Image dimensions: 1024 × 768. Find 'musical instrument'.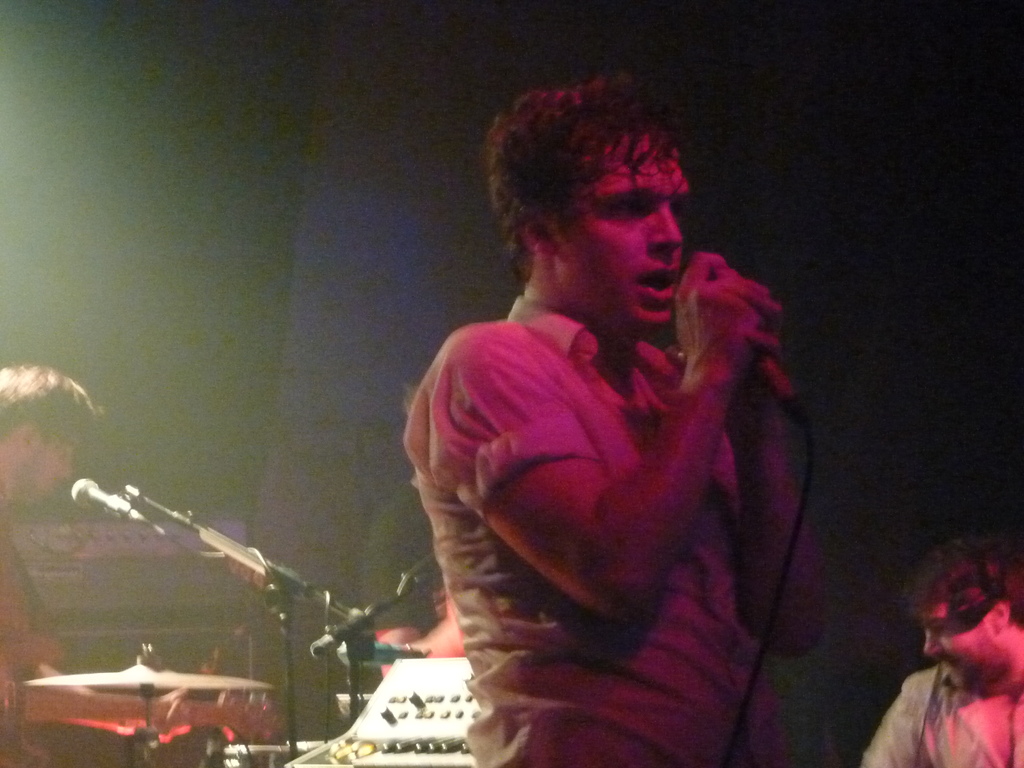
bbox=(19, 662, 271, 699).
